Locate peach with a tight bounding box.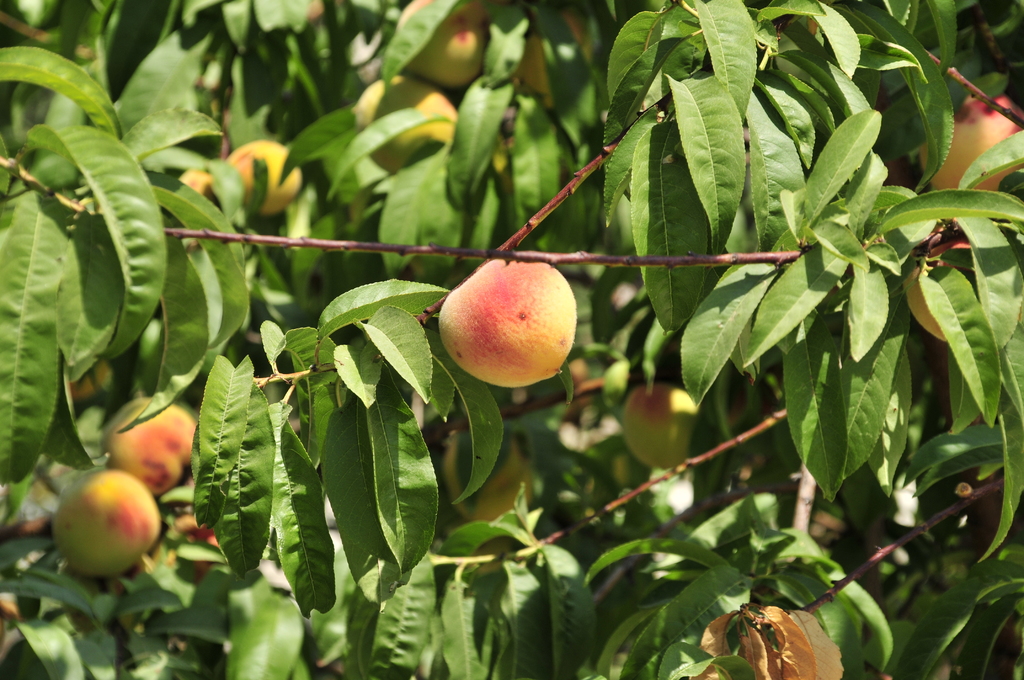
<box>180,172,215,206</box>.
